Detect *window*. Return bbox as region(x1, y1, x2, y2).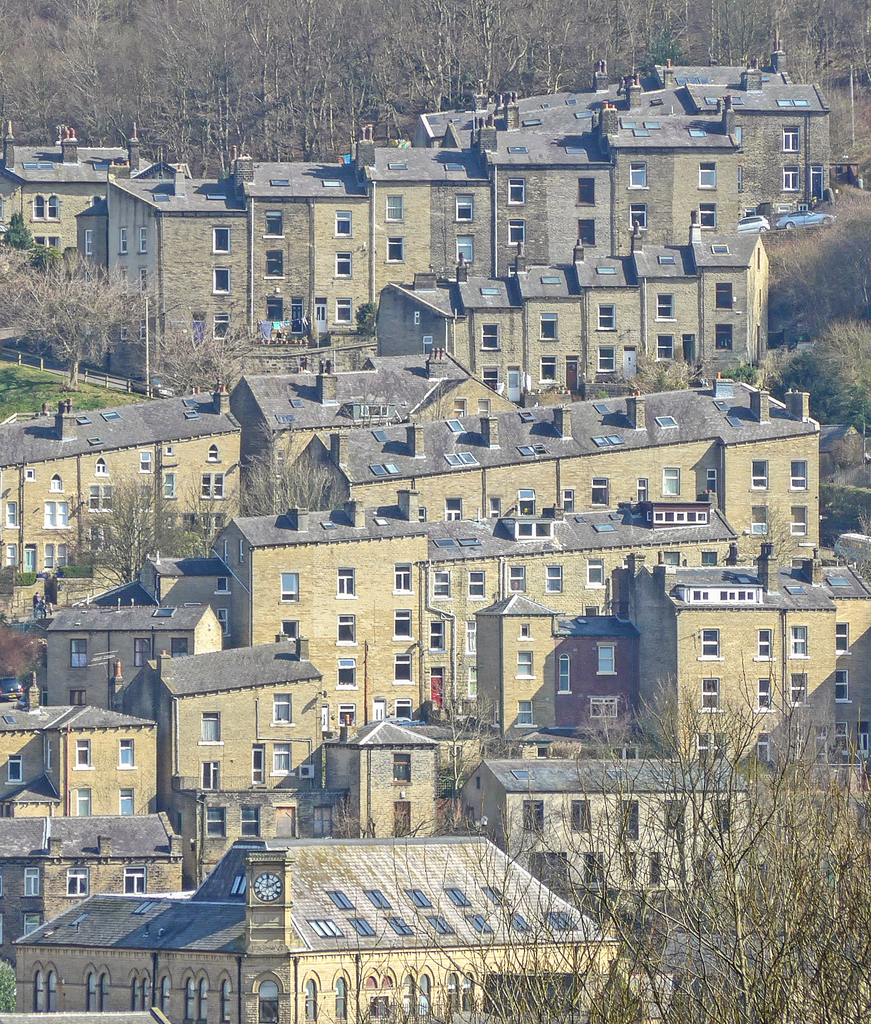
region(507, 179, 524, 204).
